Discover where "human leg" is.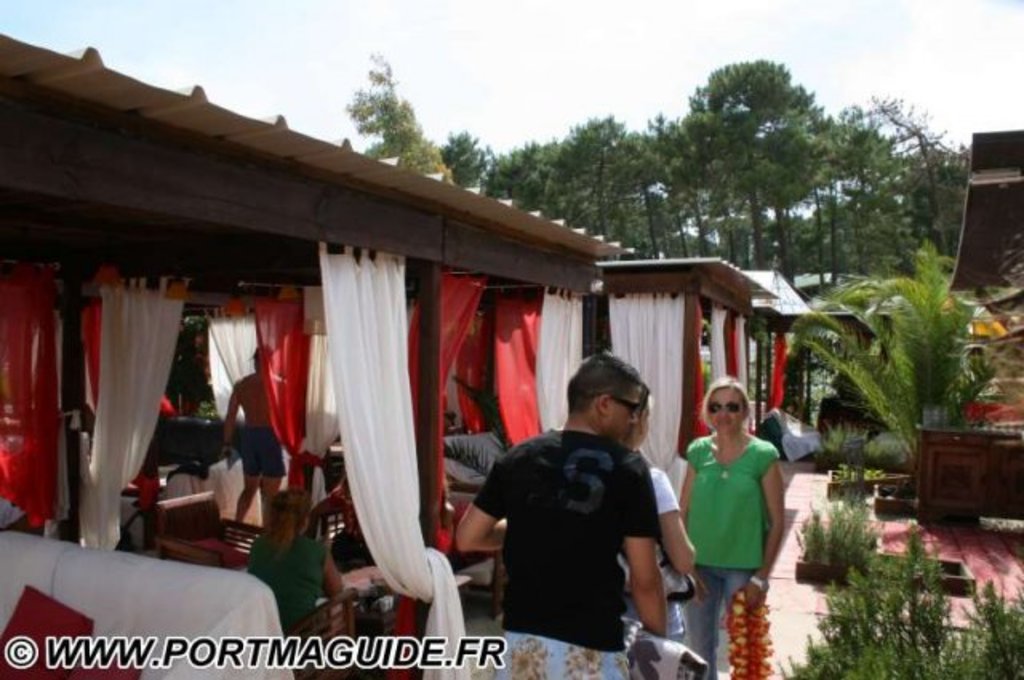
Discovered at (678,565,723,678).
